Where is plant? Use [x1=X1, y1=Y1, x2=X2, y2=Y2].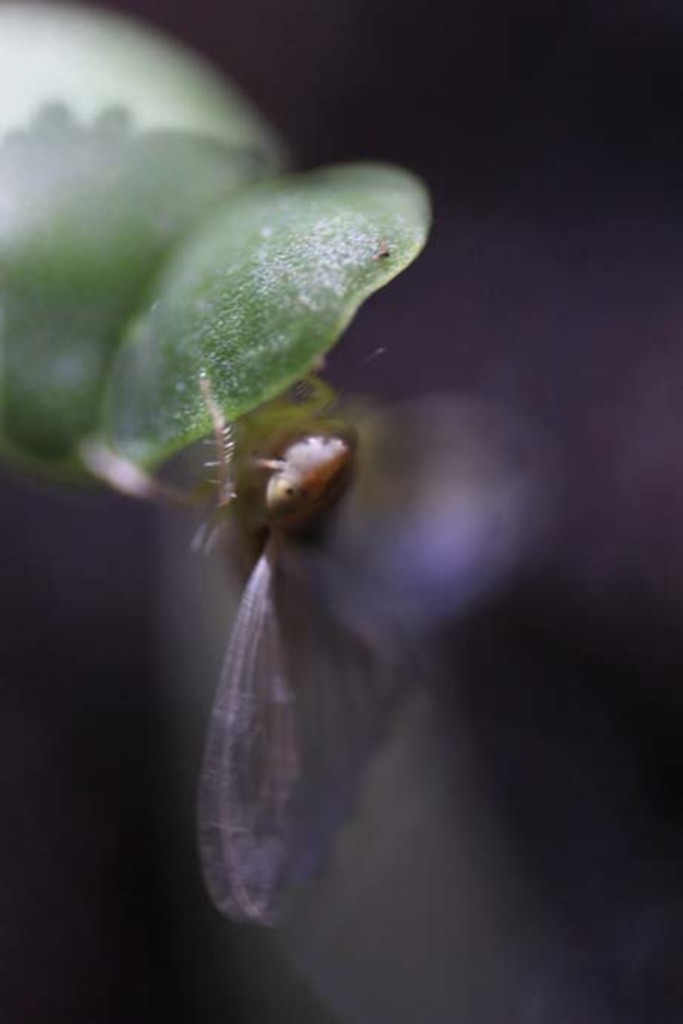
[x1=0, y1=0, x2=563, y2=923].
